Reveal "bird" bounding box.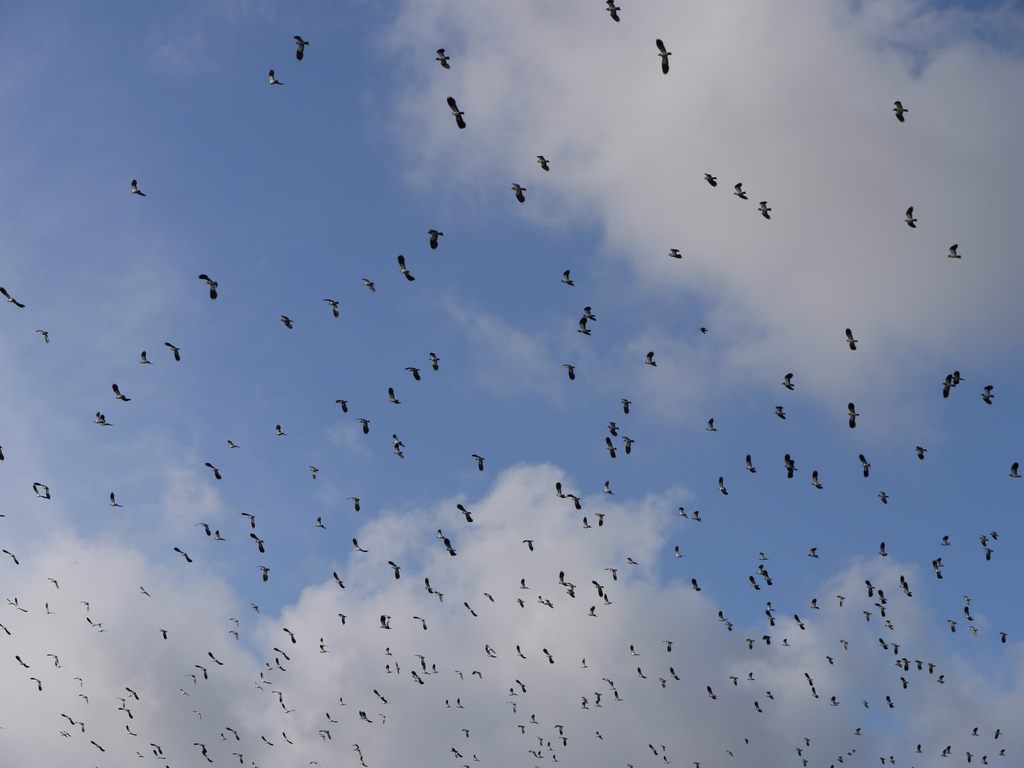
Revealed: Rect(424, 350, 443, 375).
